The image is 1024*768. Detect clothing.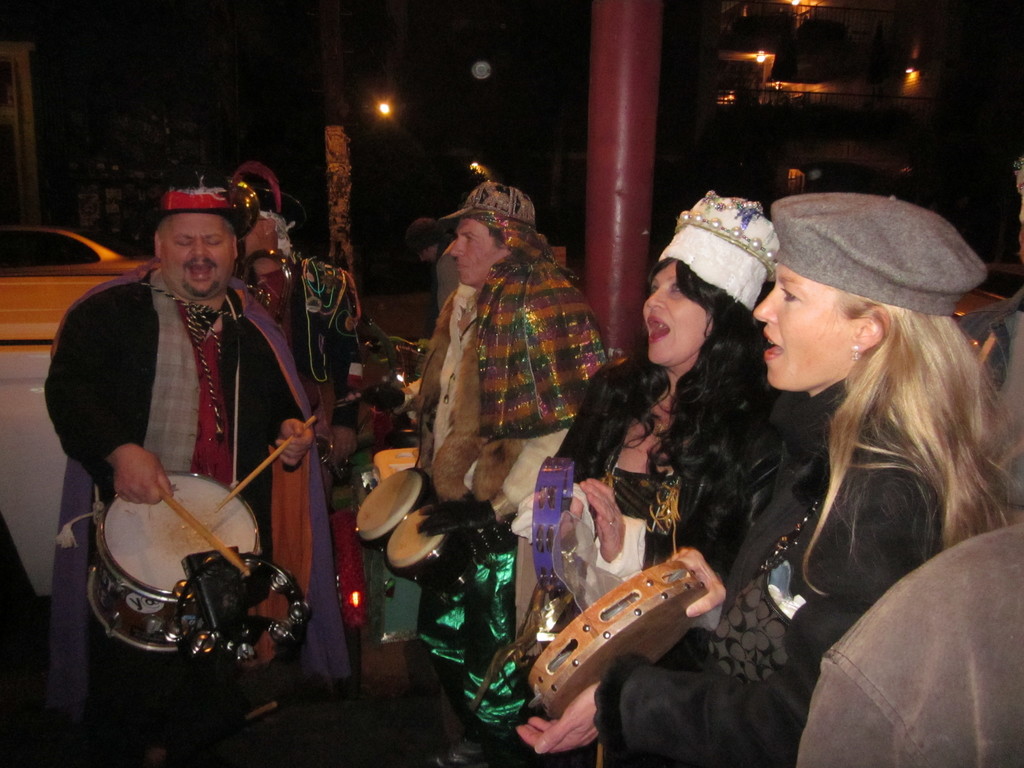
Detection: box(782, 519, 1023, 767).
